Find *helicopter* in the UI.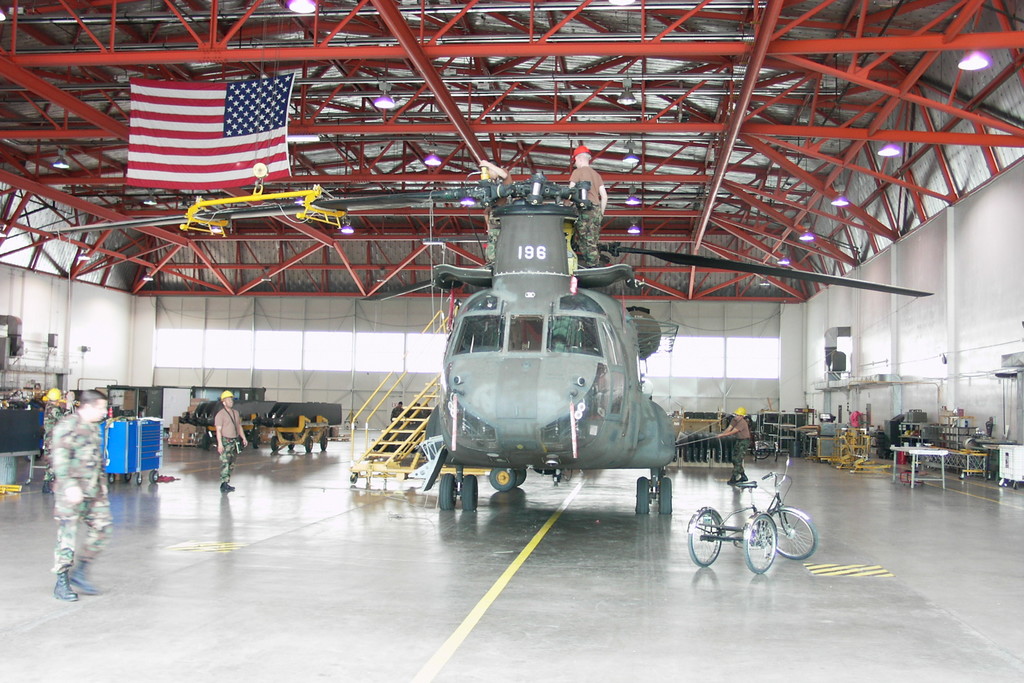
UI element at <region>0, 160, 940, 513</region>.
